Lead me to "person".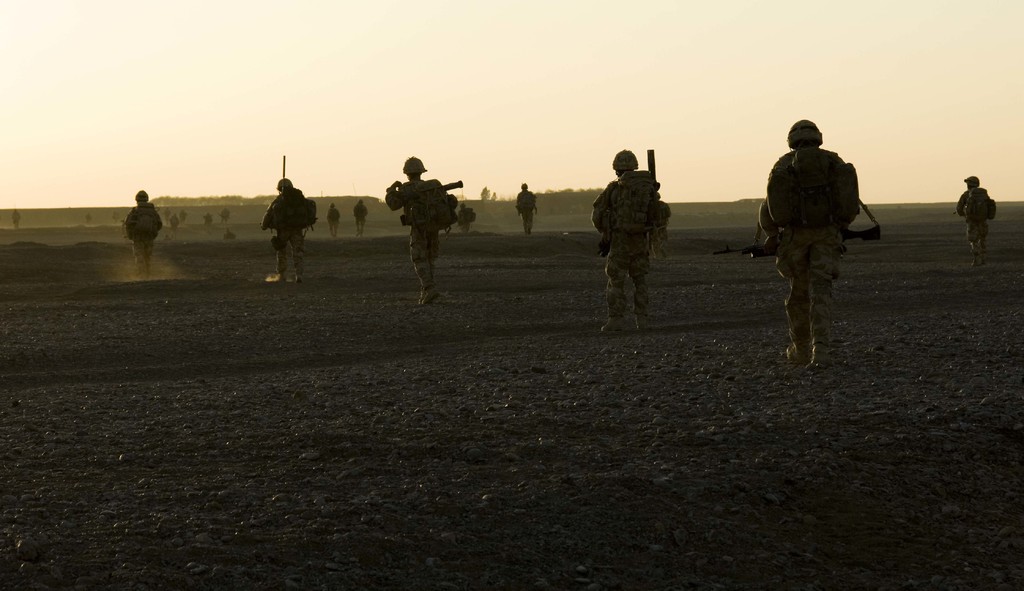
Lead to left=454, top=203, right=473, bottom=236.
